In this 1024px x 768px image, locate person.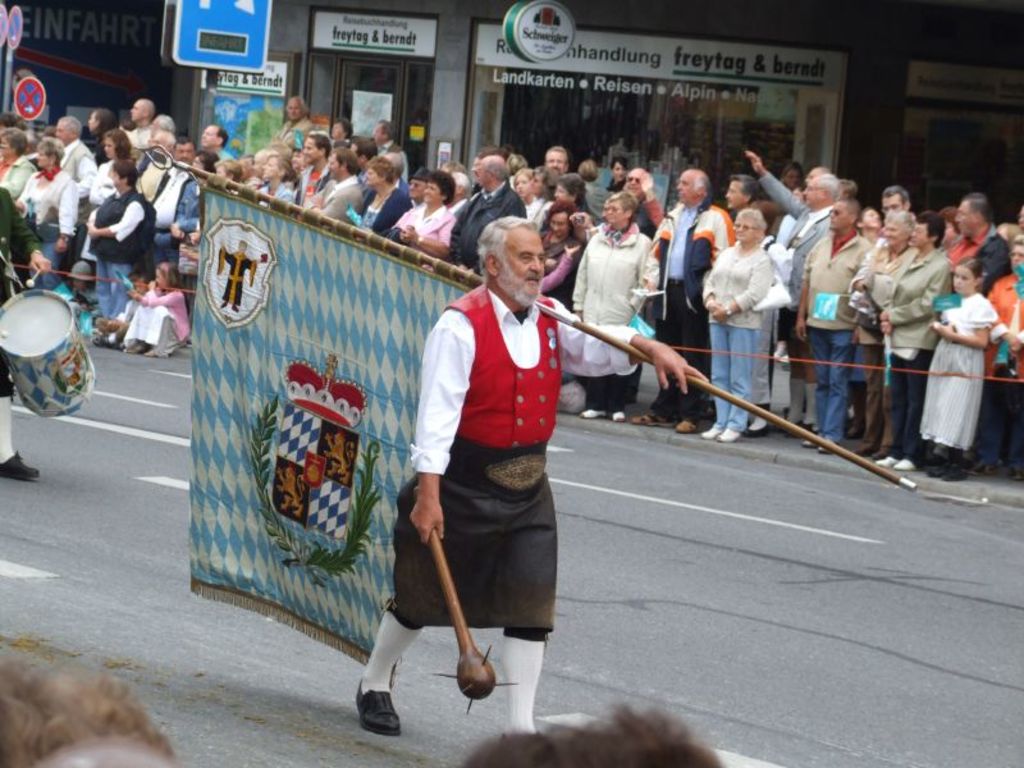
Bounding box: pyautogui.locateOnScreen(568, 174, 663, 452).
